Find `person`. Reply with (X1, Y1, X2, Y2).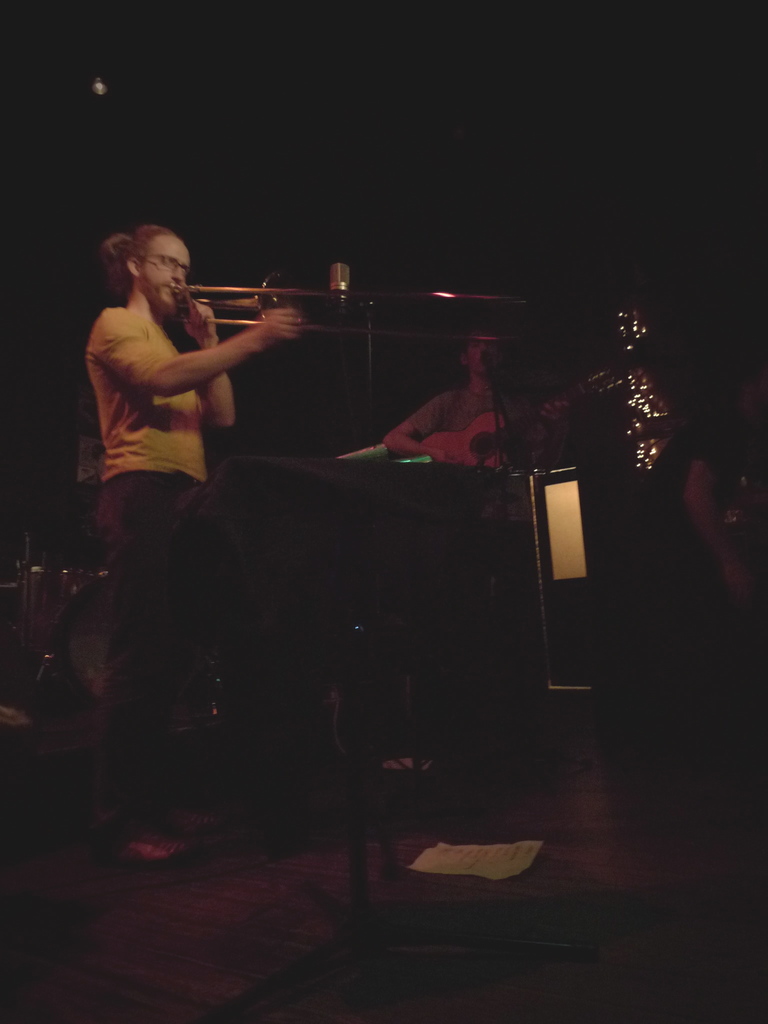
(646, 396, 742, 749).
